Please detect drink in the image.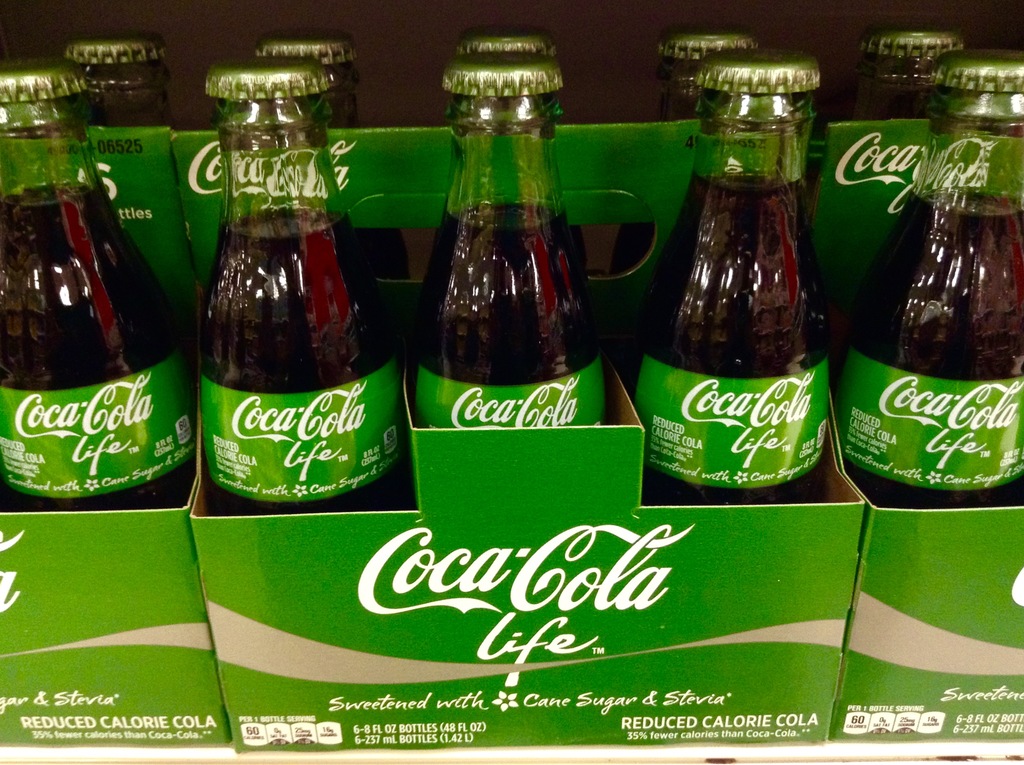
box=[415, 195, 612, 418].
